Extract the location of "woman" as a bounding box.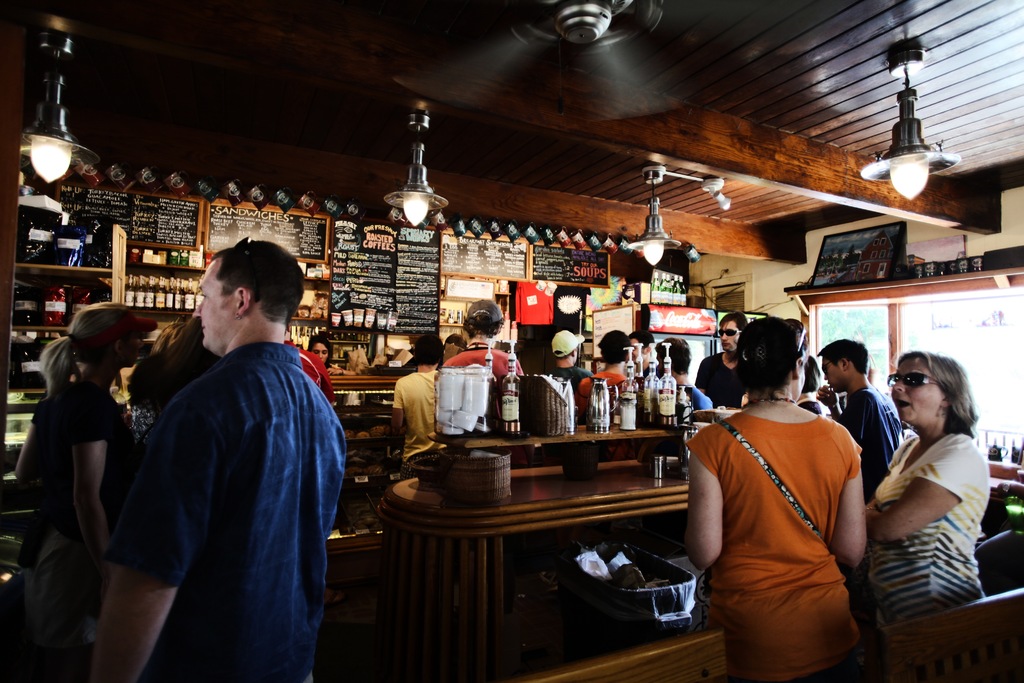
(12,302,160,682).
